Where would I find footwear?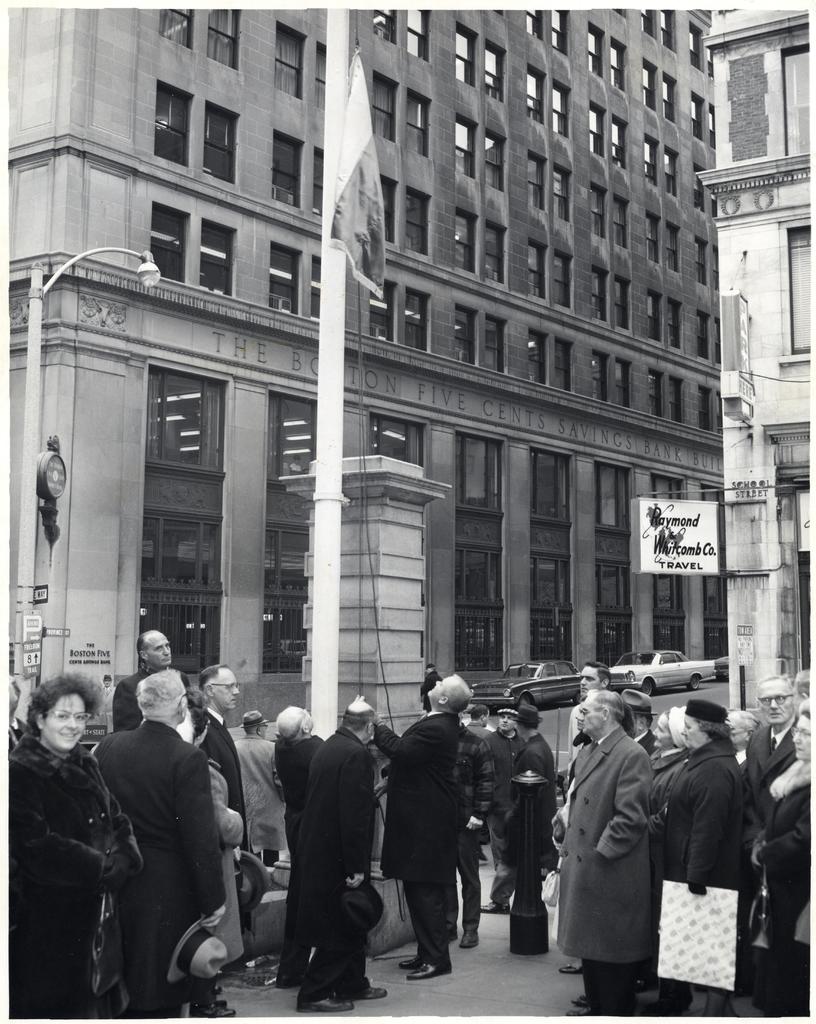
At [x1=189, y1=996, x2=234, y2=1022].
